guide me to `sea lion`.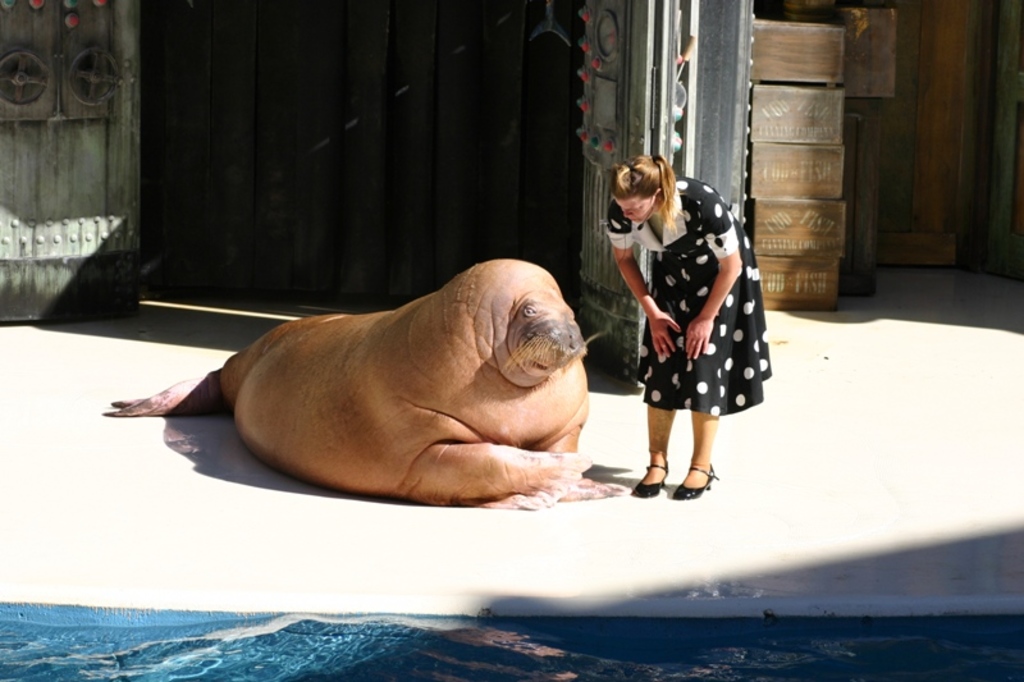
Guidance: bbox(101, 257, 628, 517).
